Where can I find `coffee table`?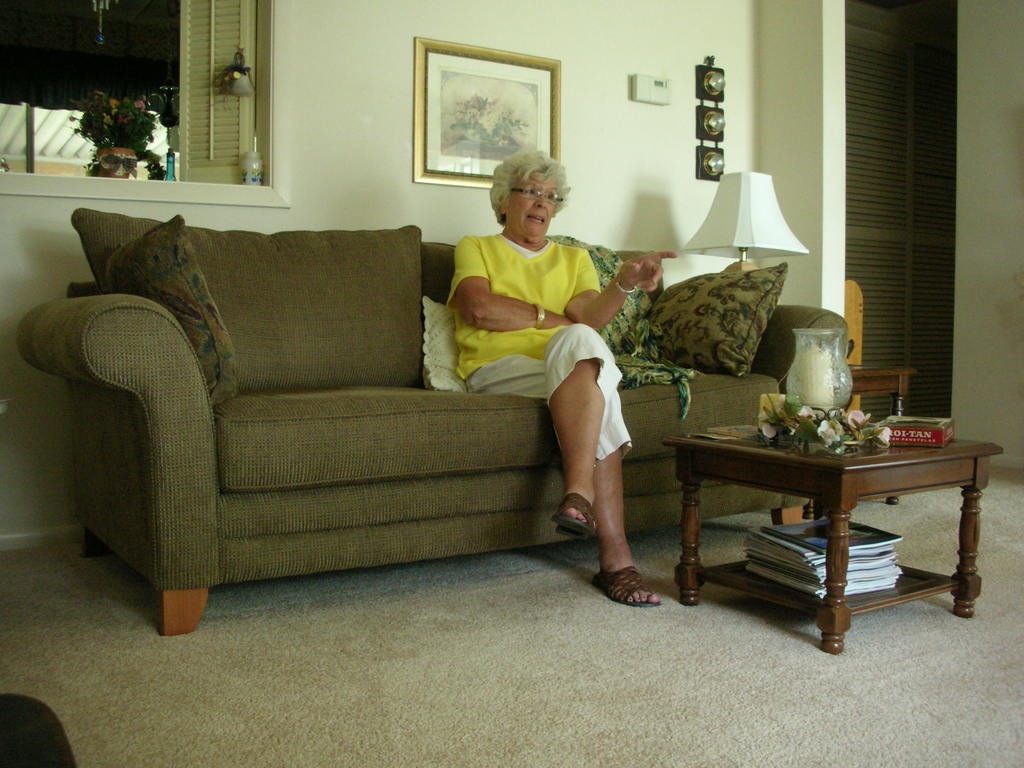
You can find it at region(653, 405, 1000, 632).
